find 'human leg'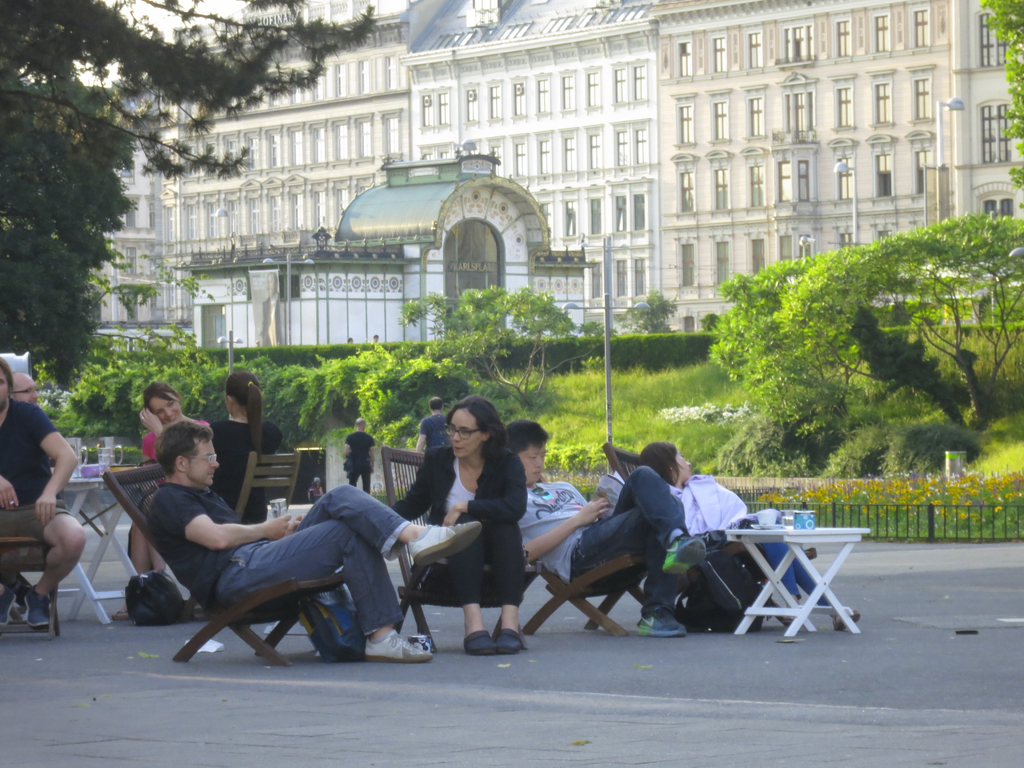
282, 487, 483, 570
